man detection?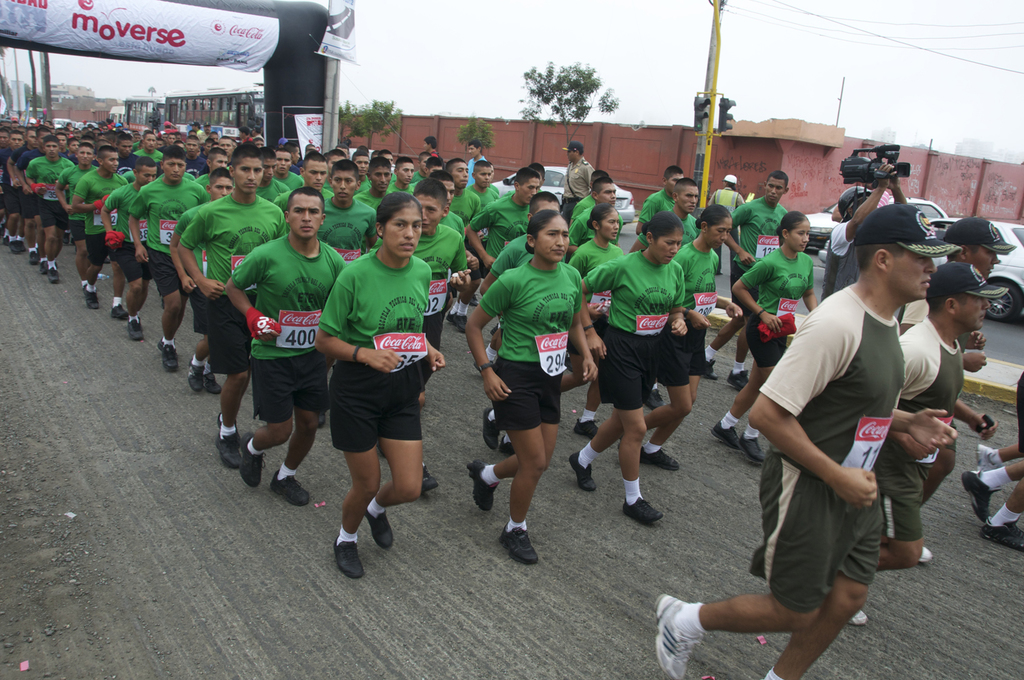
(862,262,1012,627)
